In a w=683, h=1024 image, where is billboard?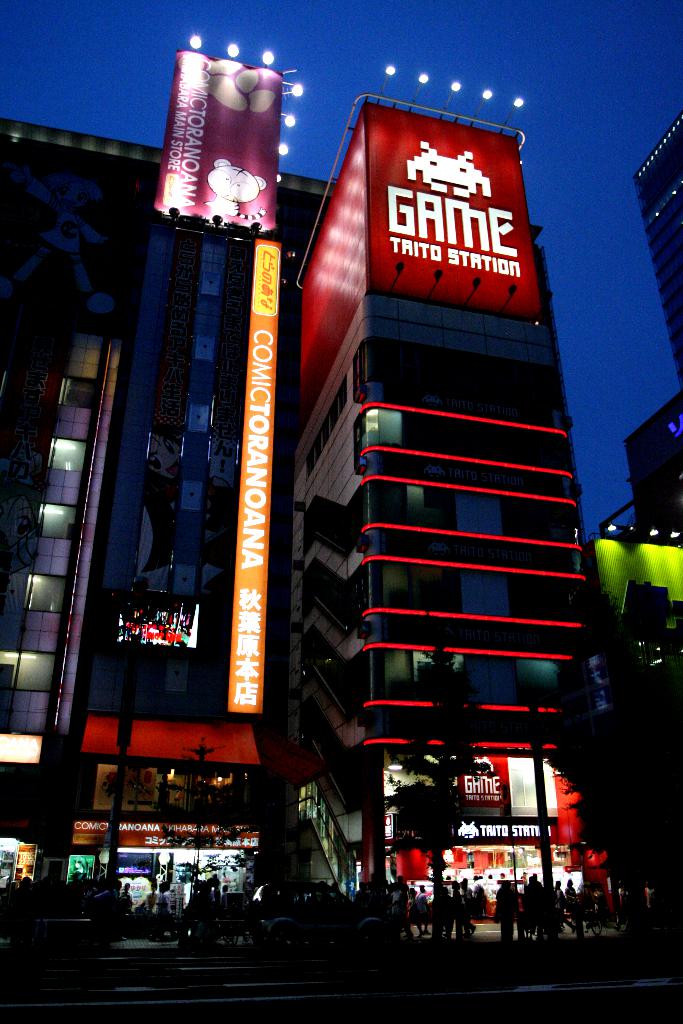
0, 732, 43, 765.
